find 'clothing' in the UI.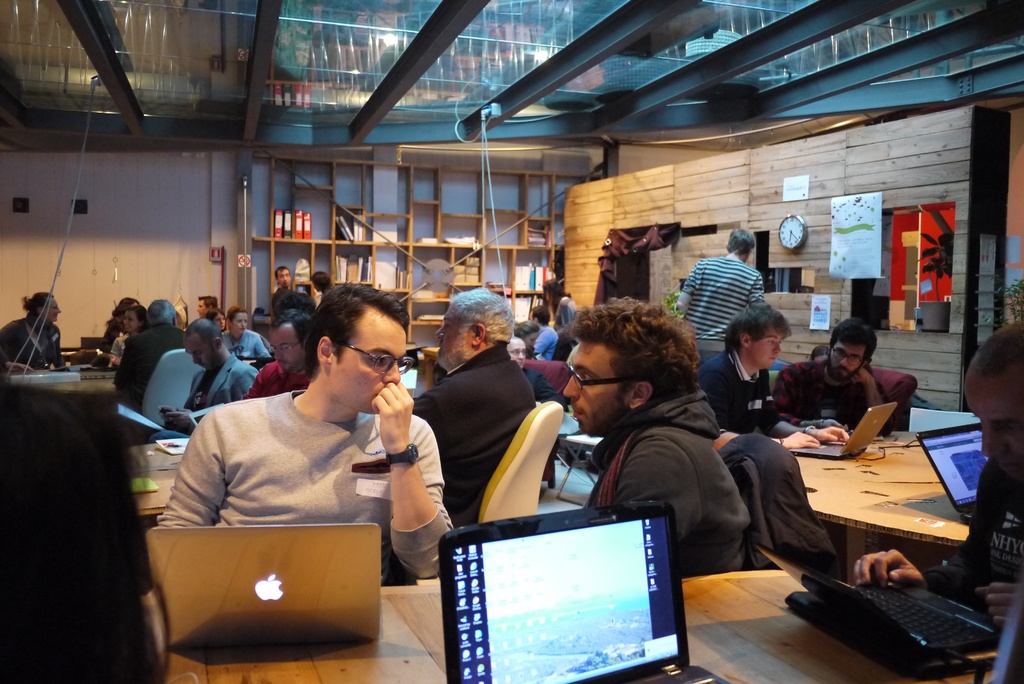
UI element at 413:338:529:531.
